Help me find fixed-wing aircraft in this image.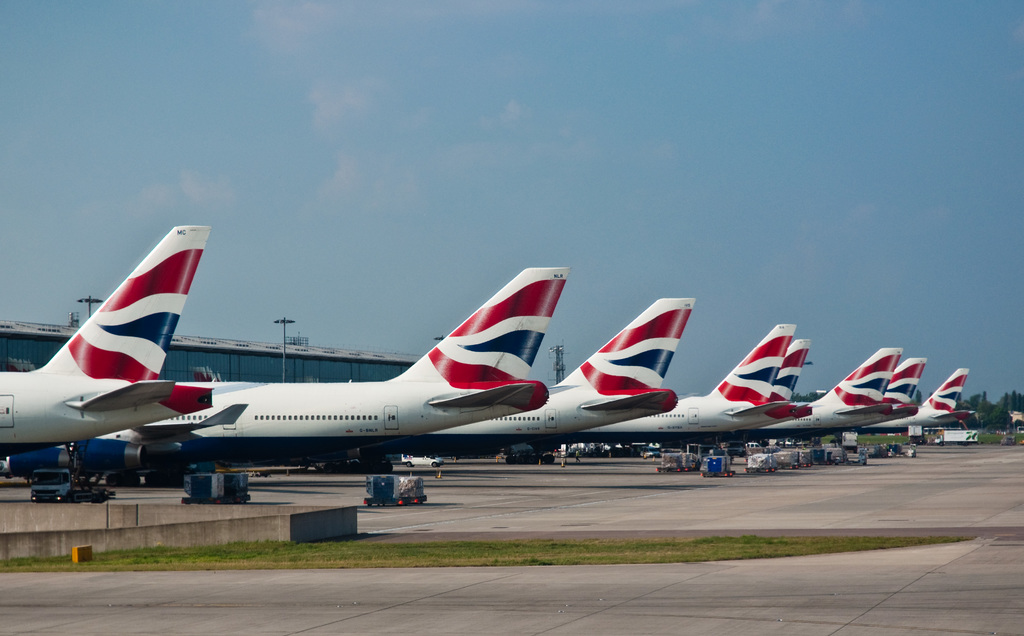
Found it: BBox(859, 357, 929, 433).
